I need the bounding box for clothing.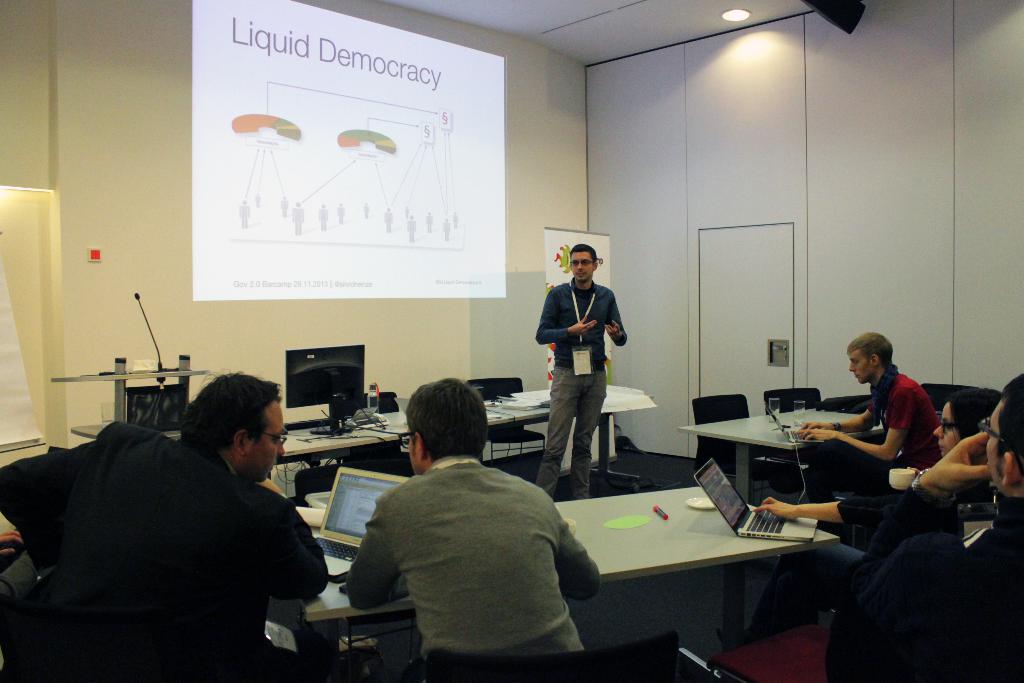
Here it is: [760,473,977,605].
